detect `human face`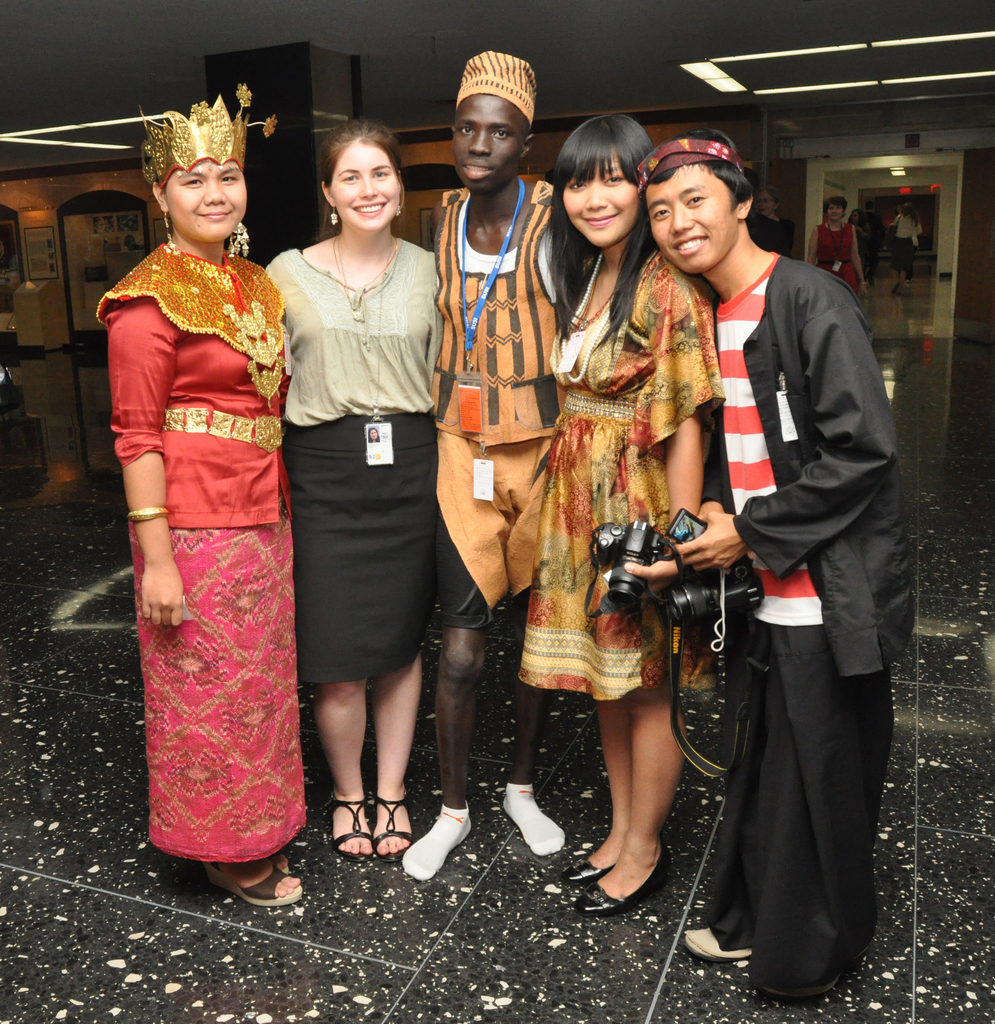
pyautogui.locateOnScreen(559, 153, 638, 239)
